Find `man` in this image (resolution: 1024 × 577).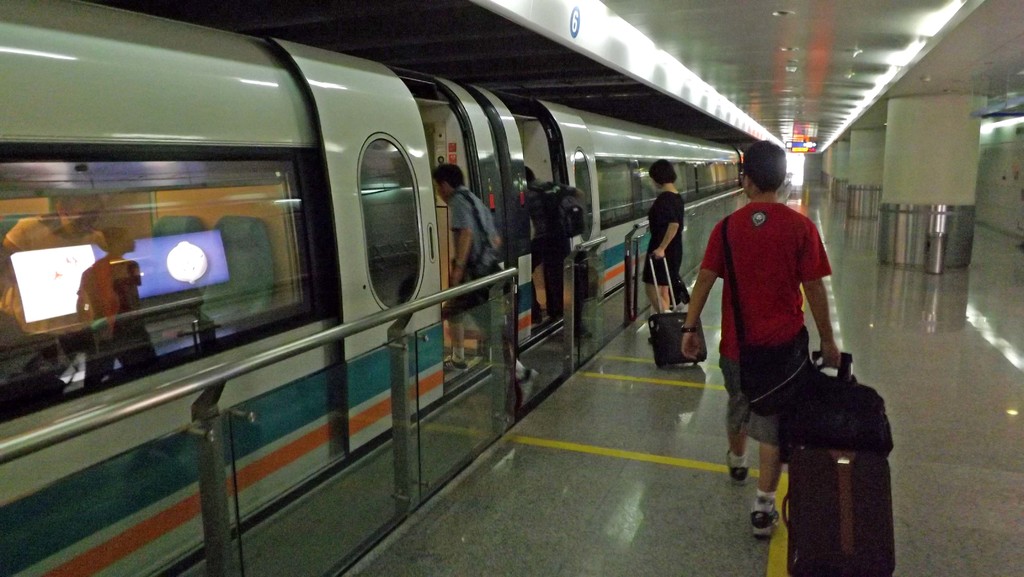
left=412, top=159, right=532, bottom=392.
